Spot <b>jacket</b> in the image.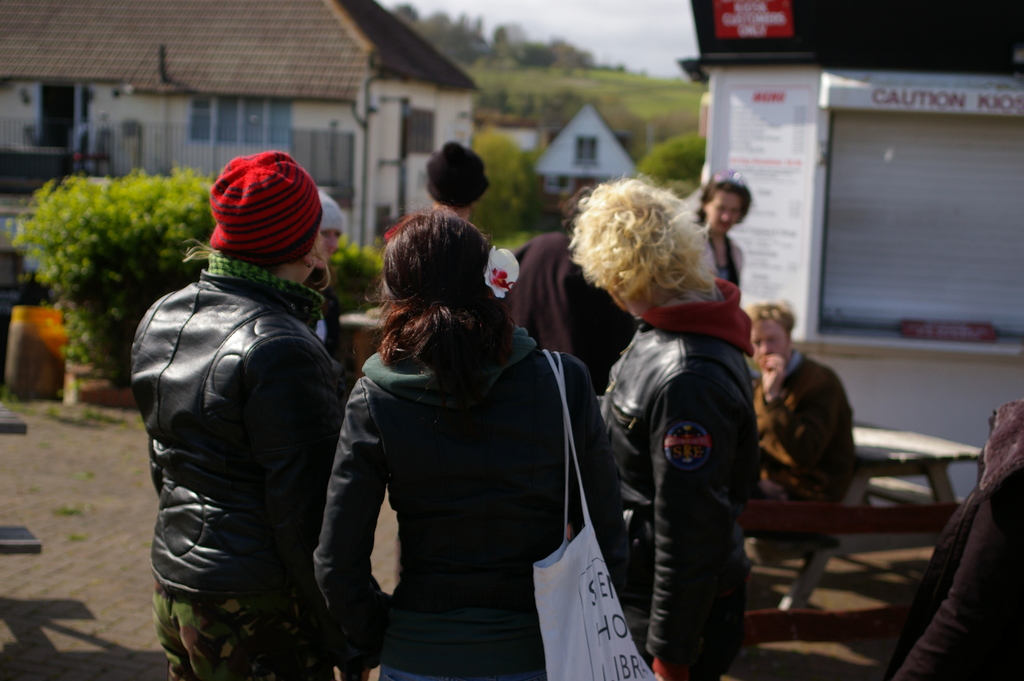
<b>jacket</b> found at 695:225:748:285.
